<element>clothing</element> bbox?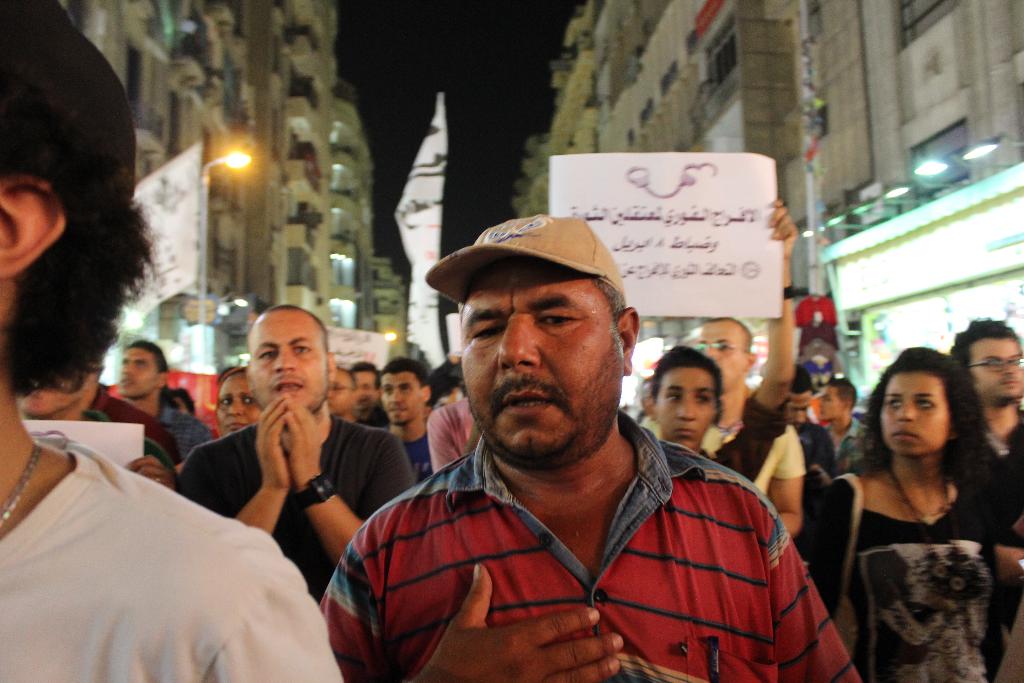
box(1000, 402, 1023, 522)
